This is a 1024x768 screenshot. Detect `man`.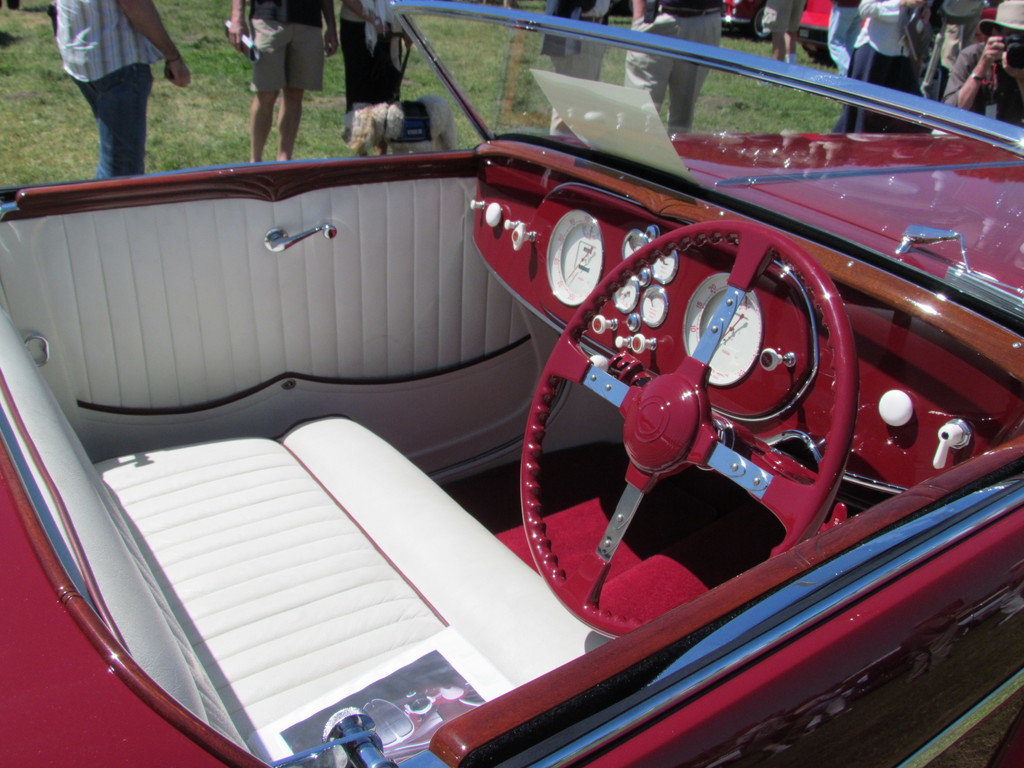
54 0 192 194.
